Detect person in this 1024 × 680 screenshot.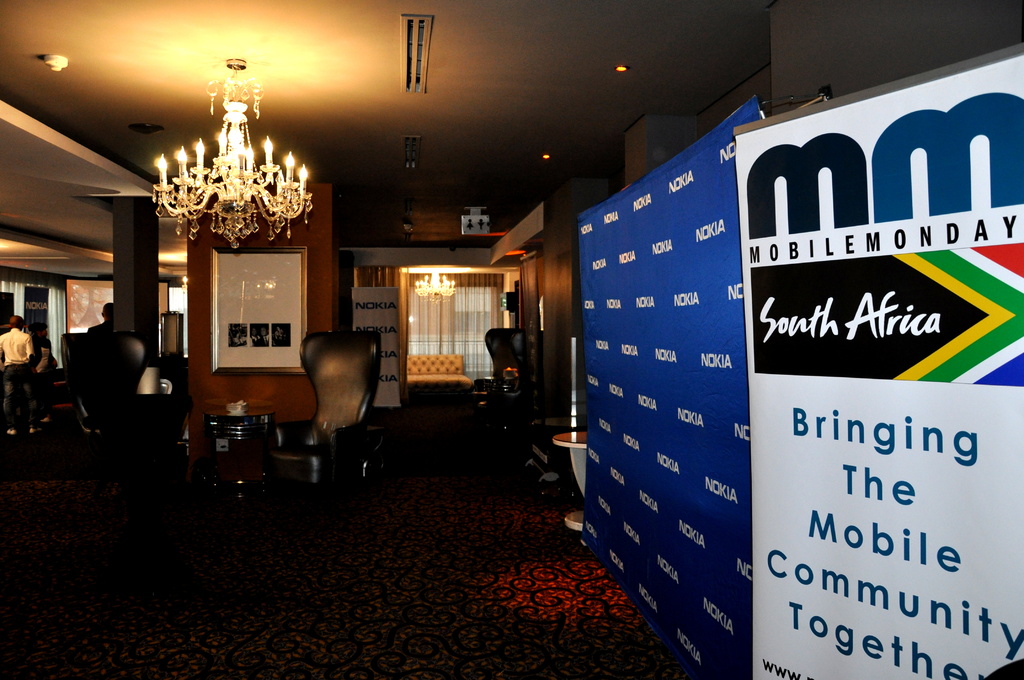
Detection: x1=0 y1=310 x2=36 y2=439.
